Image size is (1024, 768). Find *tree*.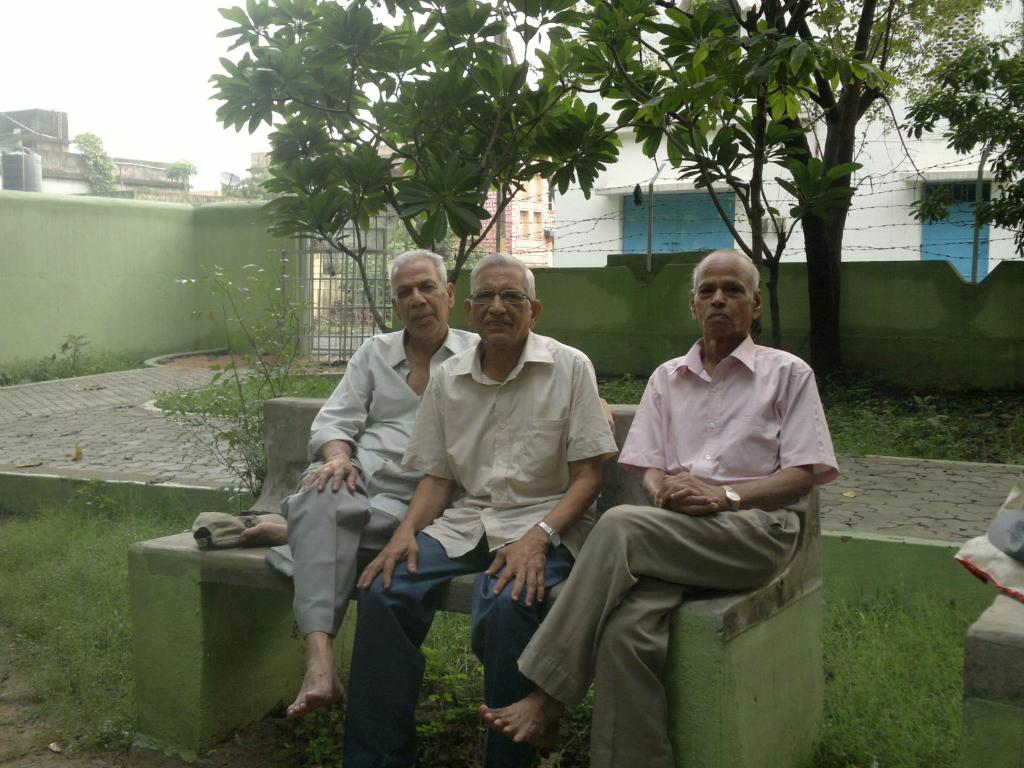
x1=200 y1=0 x2=1023 y2=377.
